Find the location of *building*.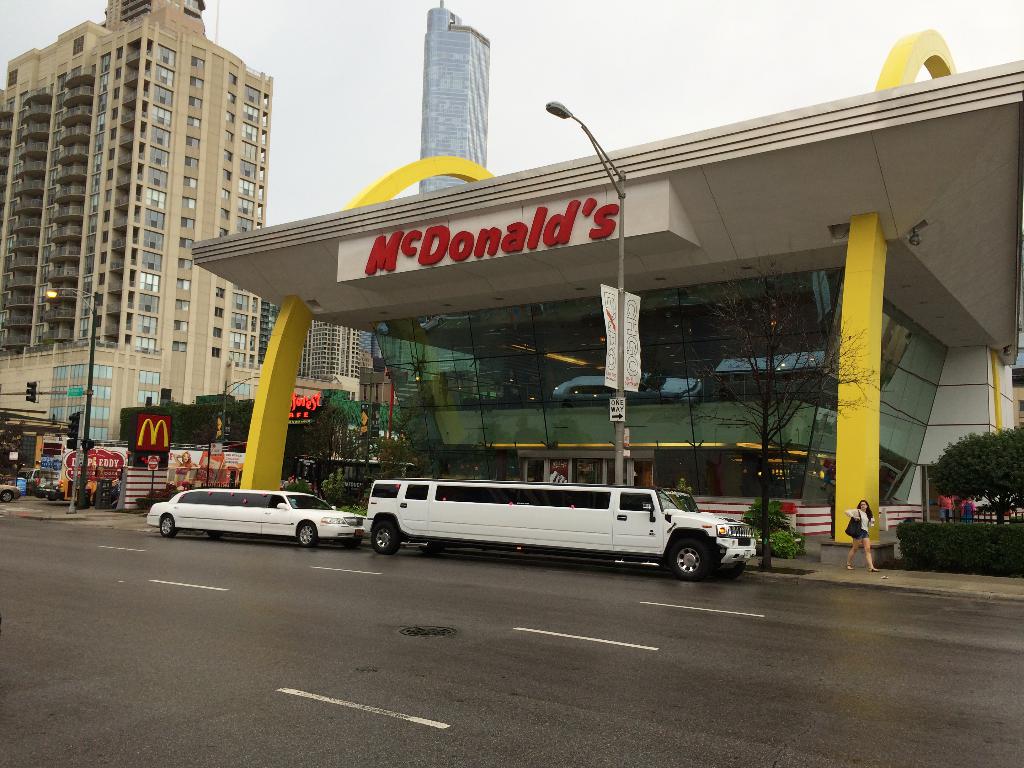
Location: <region>415, 3, 490, 191</region>.
